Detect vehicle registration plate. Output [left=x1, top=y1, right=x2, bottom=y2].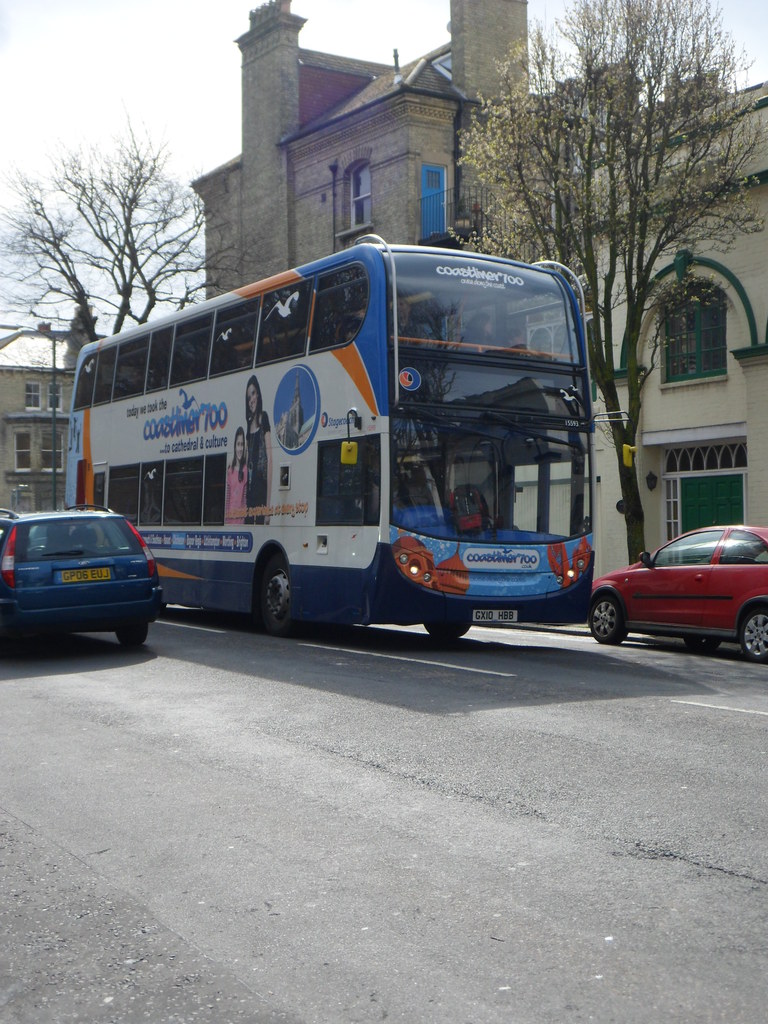
[left=54, top=564, right=111, bottom=587].
